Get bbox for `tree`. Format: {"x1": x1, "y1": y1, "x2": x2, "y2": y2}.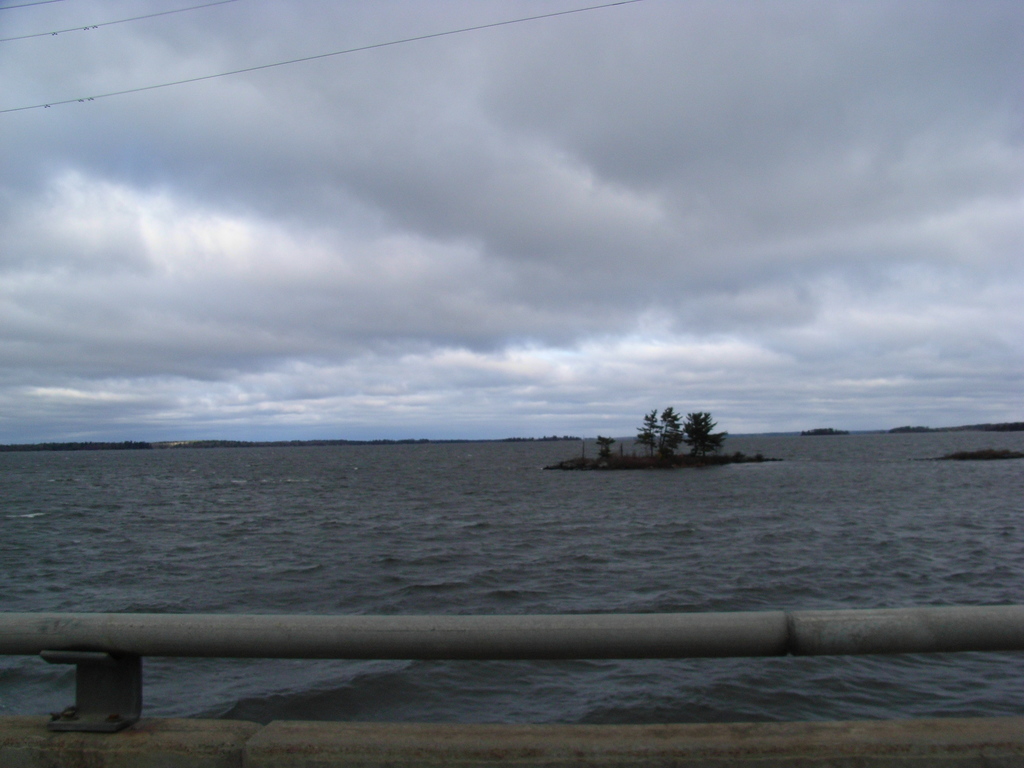
{"x1": 654, "y1": 408, "x2": 681, "y2": 460}.
